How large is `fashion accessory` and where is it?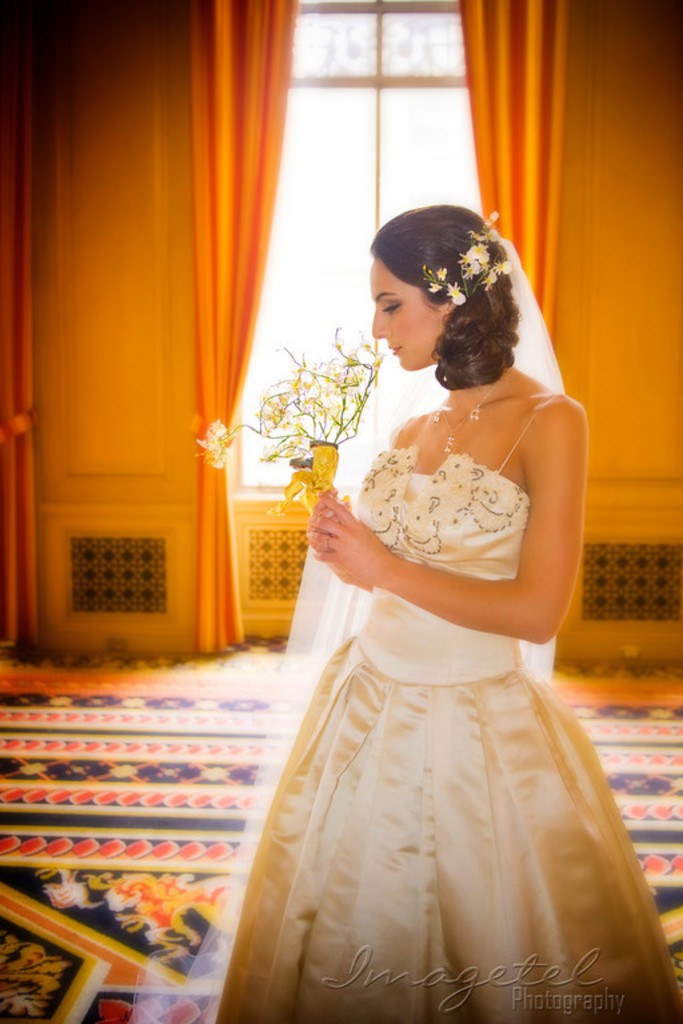
Bounding box: l=431, t=379, r=502, b=459.
